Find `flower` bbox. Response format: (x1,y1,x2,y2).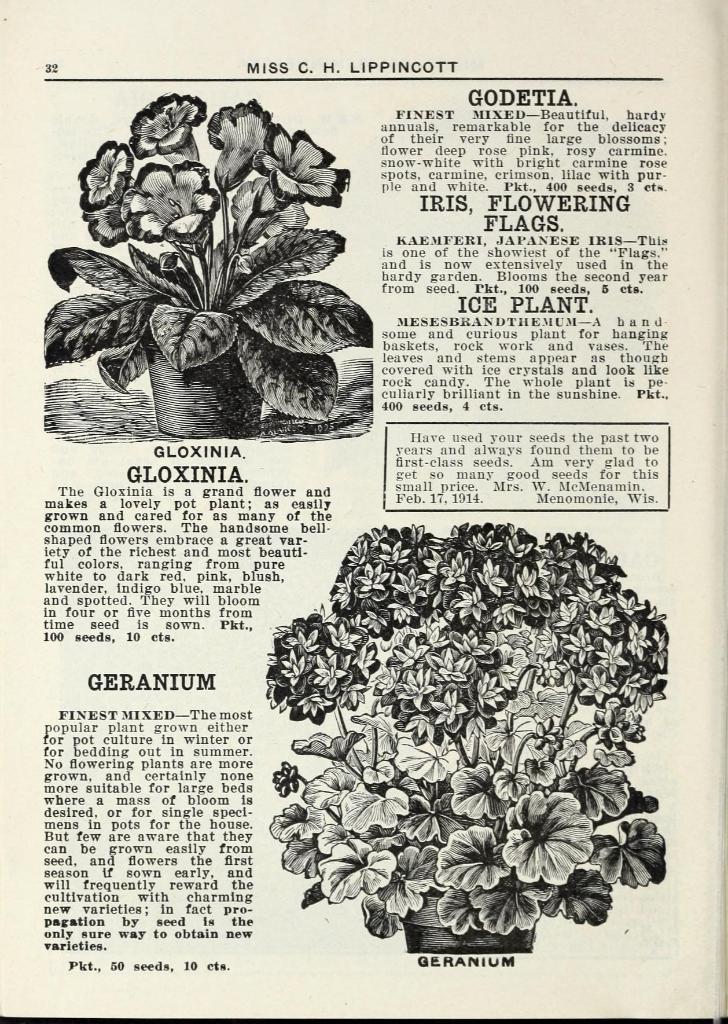
(255,125,353,211).
